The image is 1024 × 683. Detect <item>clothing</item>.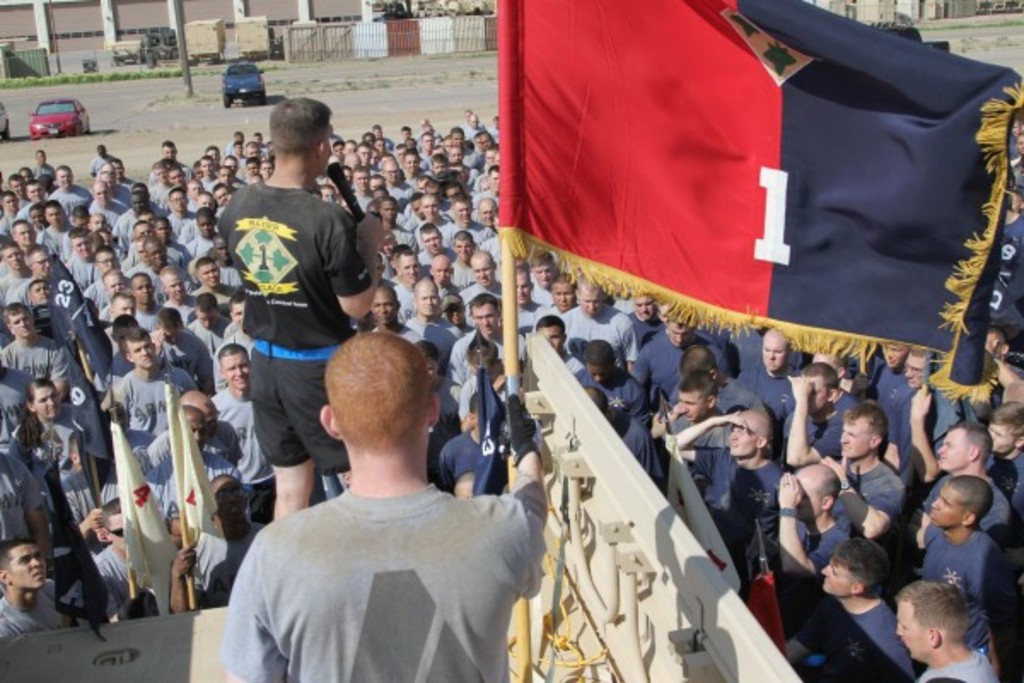
Detection: <box>38,164,58,181</box>.
